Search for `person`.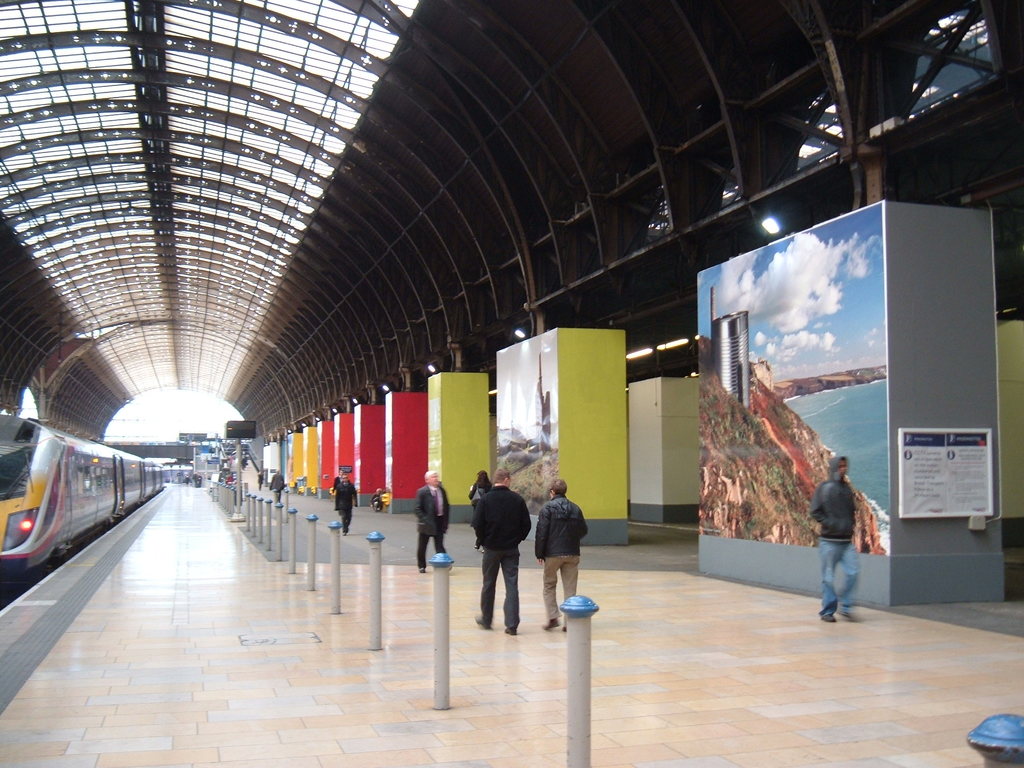
Found at <bbox>808, 451, 861, 630</bbox>.
